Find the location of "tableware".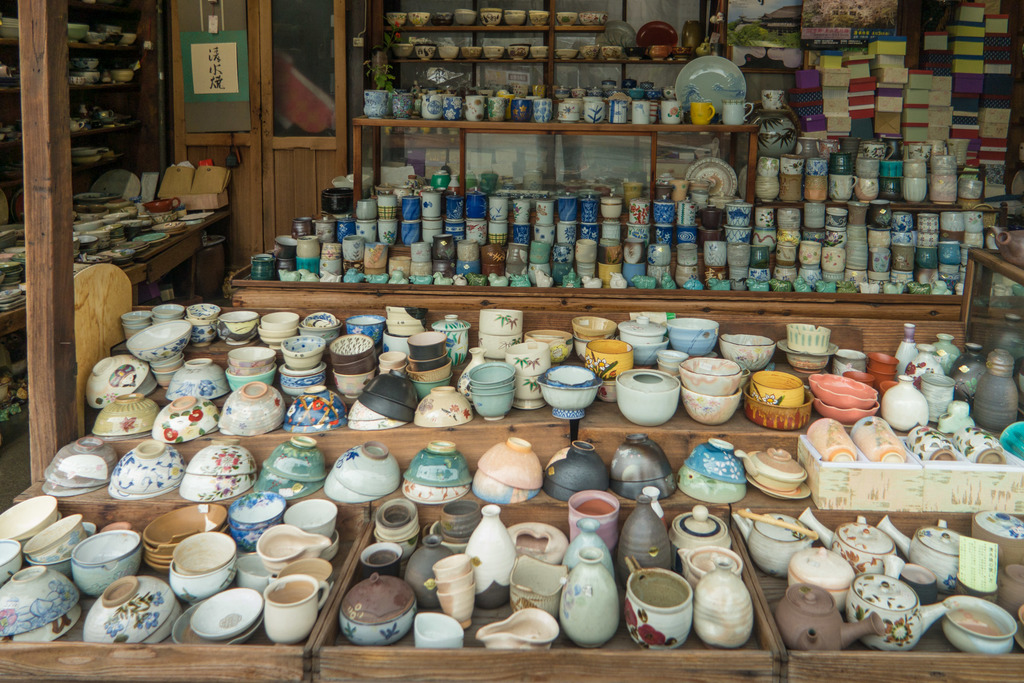
Location: locate(445, 221, 461, 243).
